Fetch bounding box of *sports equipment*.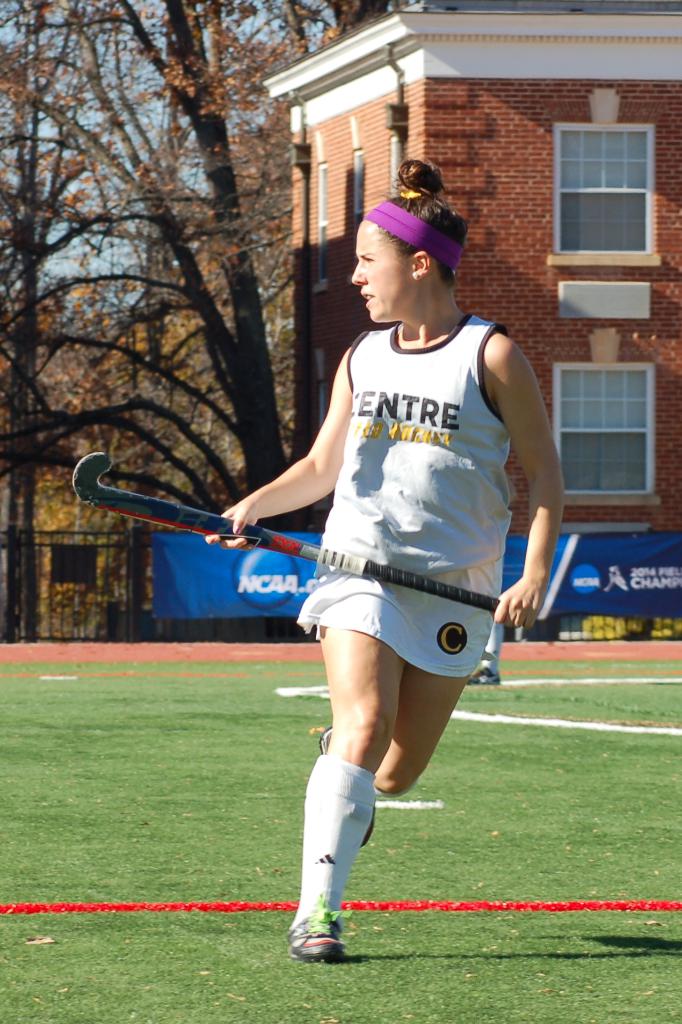
Bbox: box=[282, 753, 380, 927].
